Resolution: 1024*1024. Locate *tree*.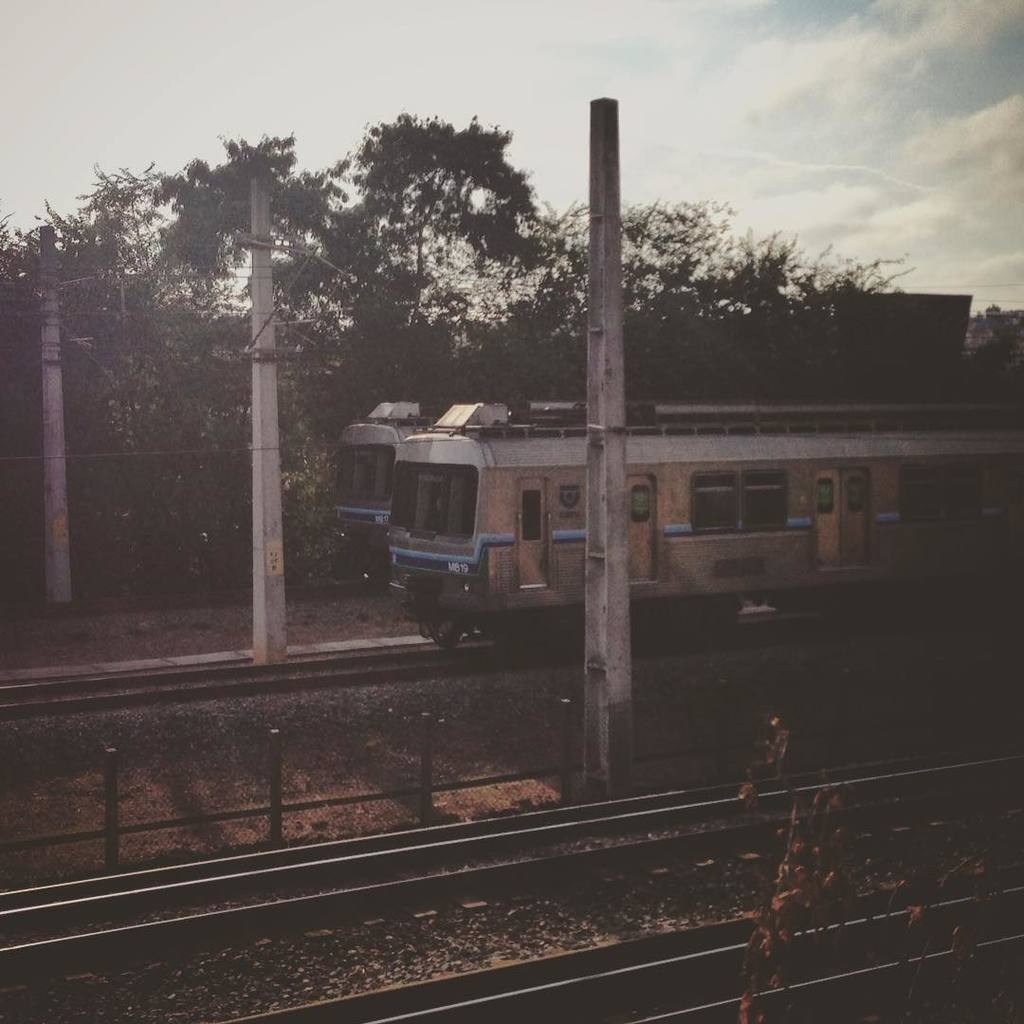
select_region(0, 163, 225, 514).
